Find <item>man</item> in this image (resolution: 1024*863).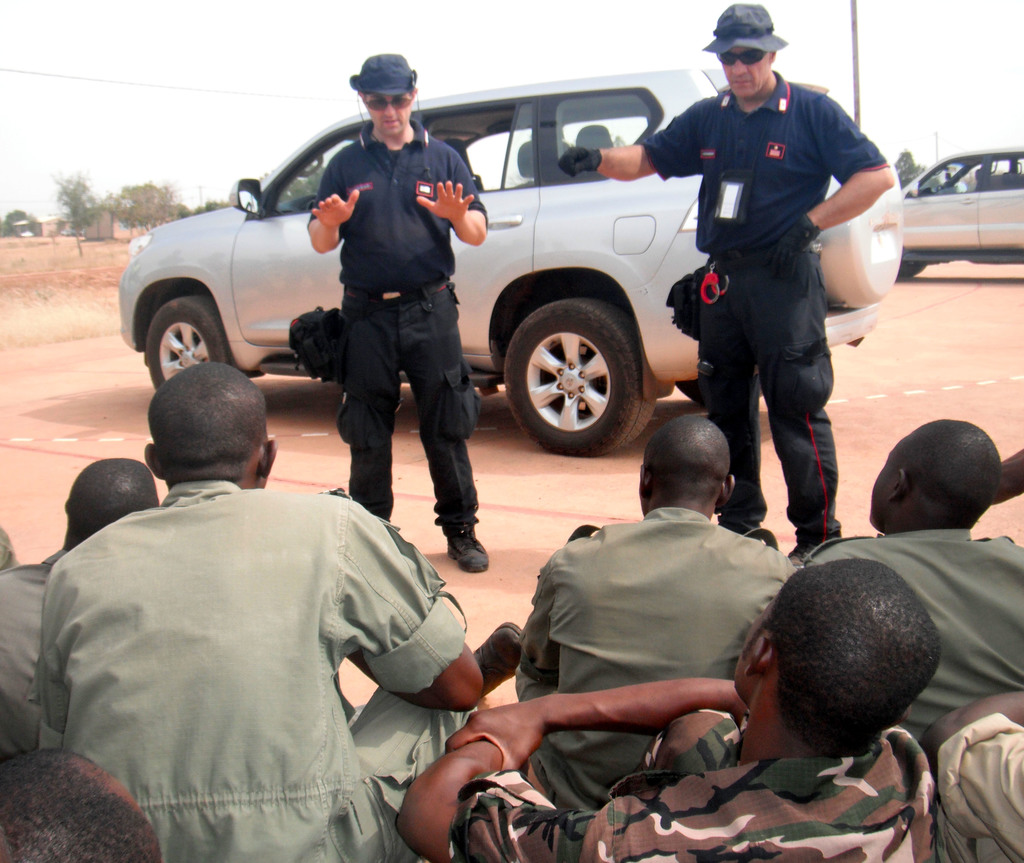
913,683,1023,862.
